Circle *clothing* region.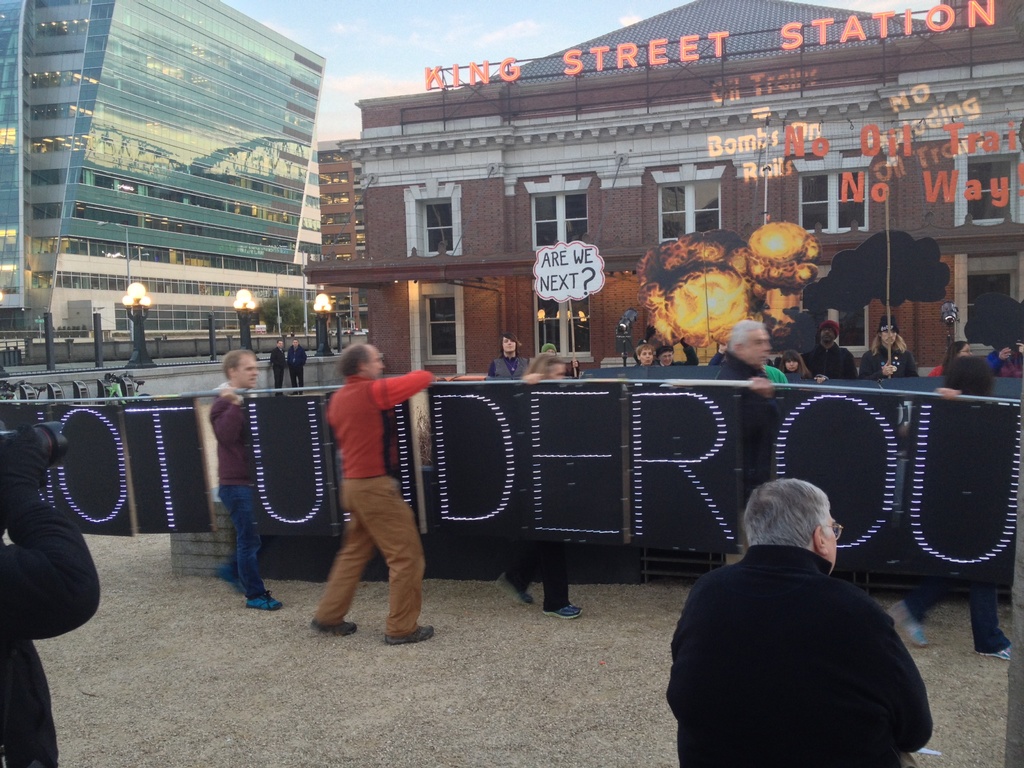
Region: bbox(490, 353, 531, 379).
